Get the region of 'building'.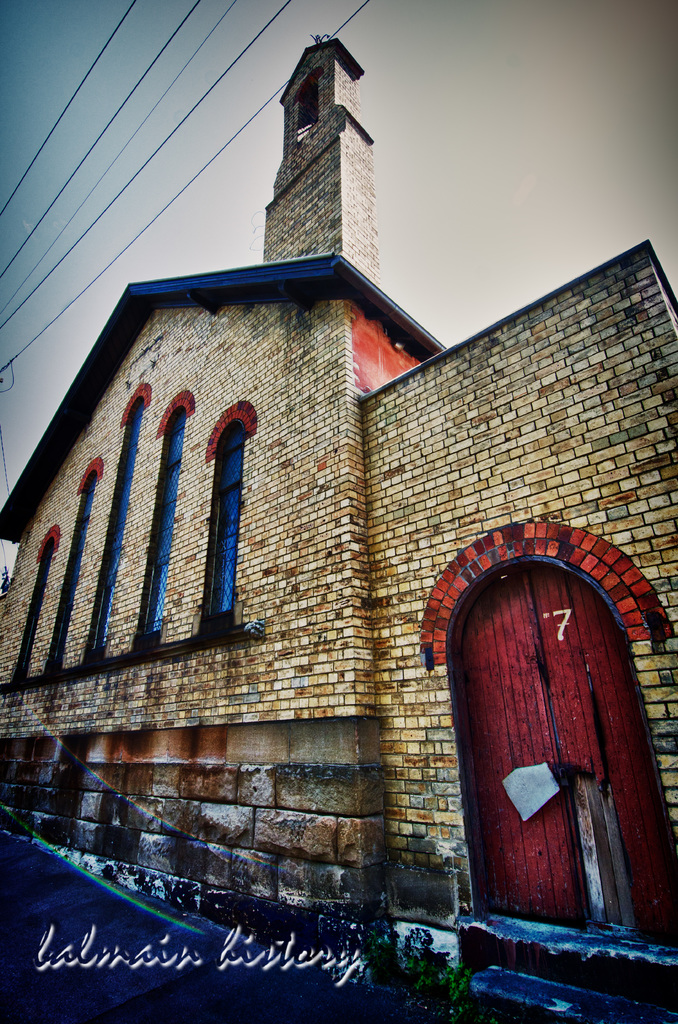
(left=0, top=28, right=675, bottom=1023).
